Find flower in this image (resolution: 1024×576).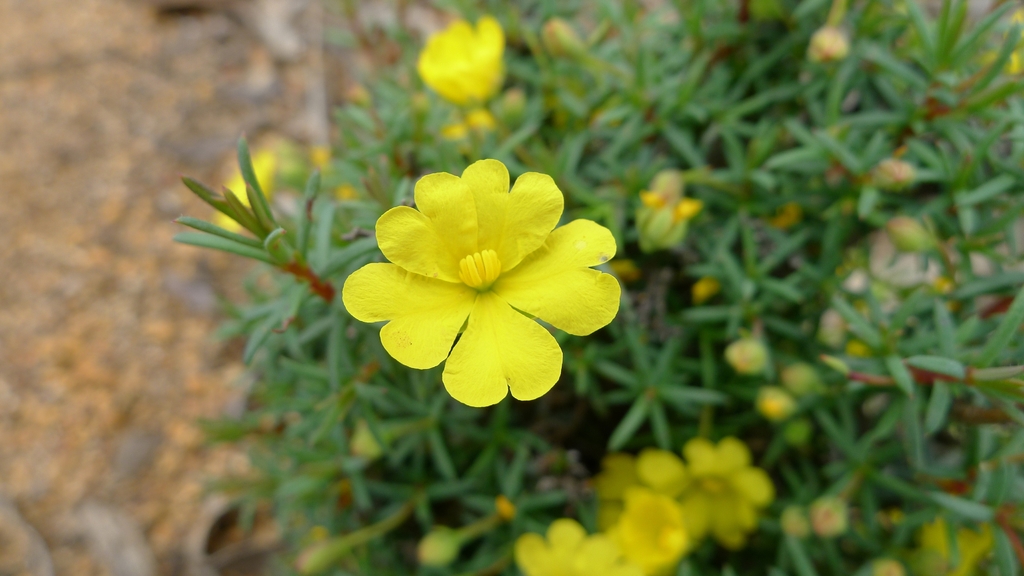
bbox=[920, 519, 987, 575].
